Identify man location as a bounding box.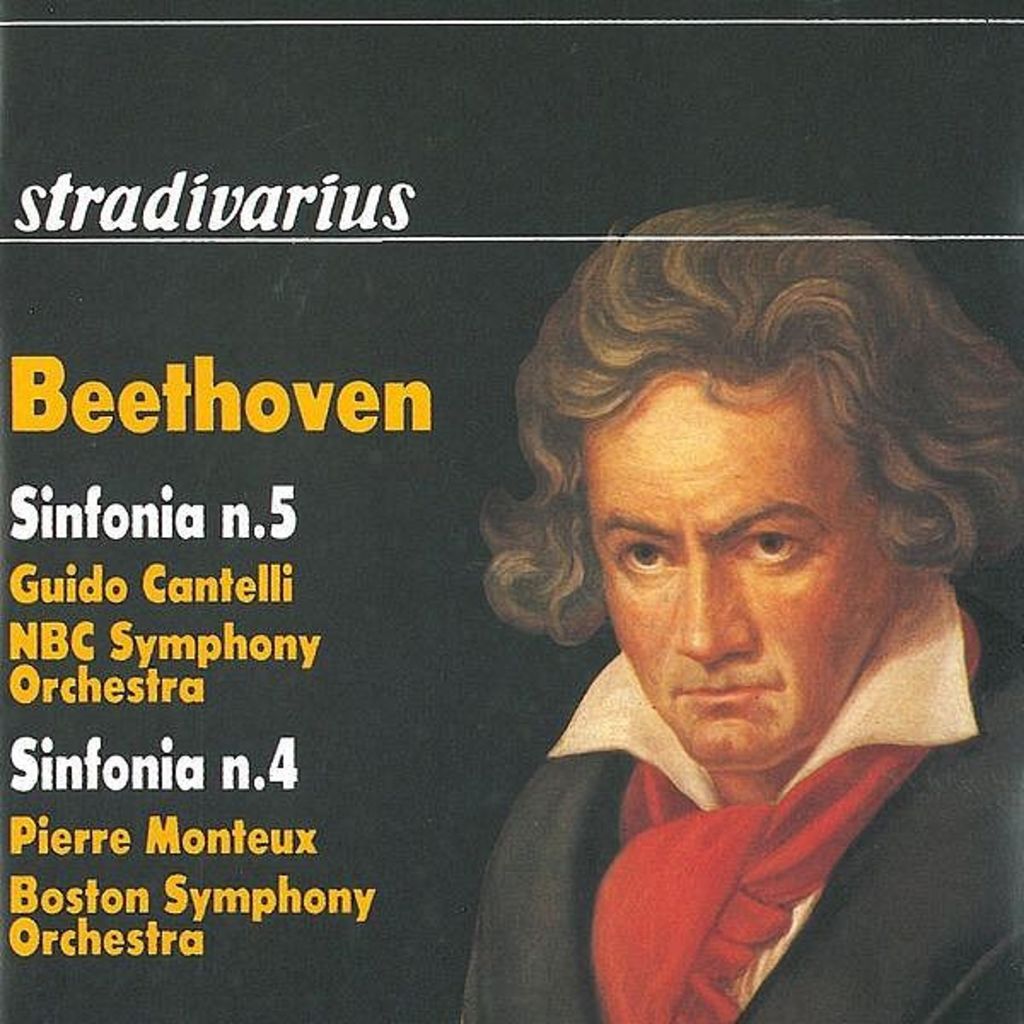
{"left": 440, "top": 241, "right": 1023, "bottom": 1002}.
